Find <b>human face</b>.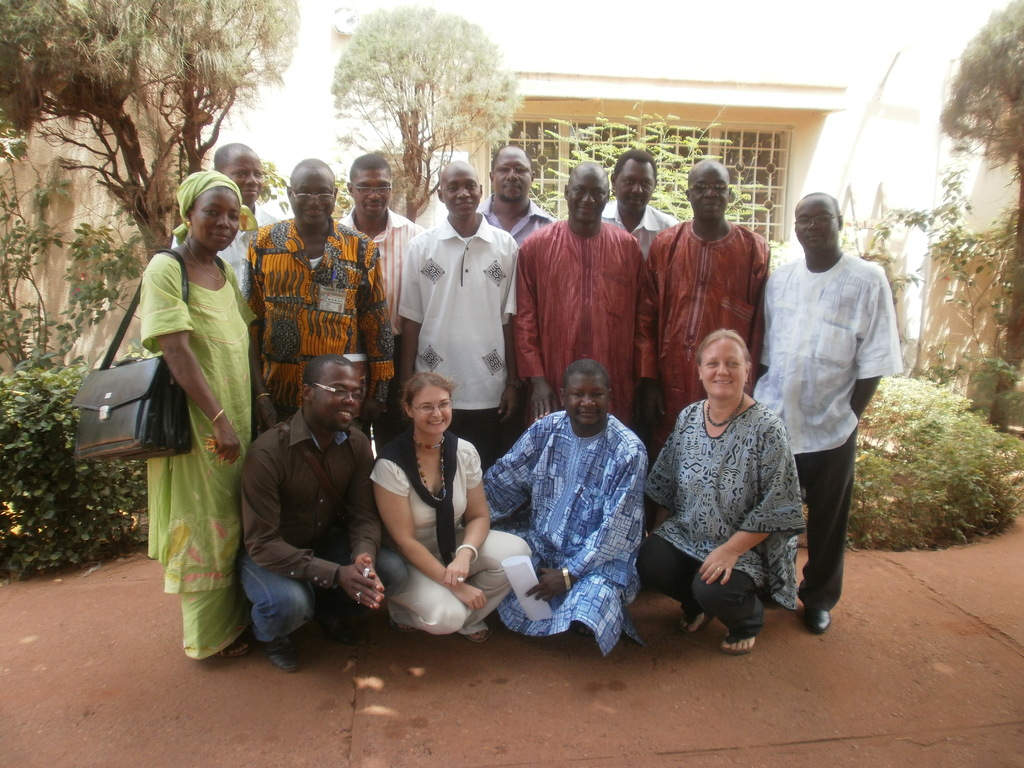
<bbox>685, 170, 728, 220</bbox>.
